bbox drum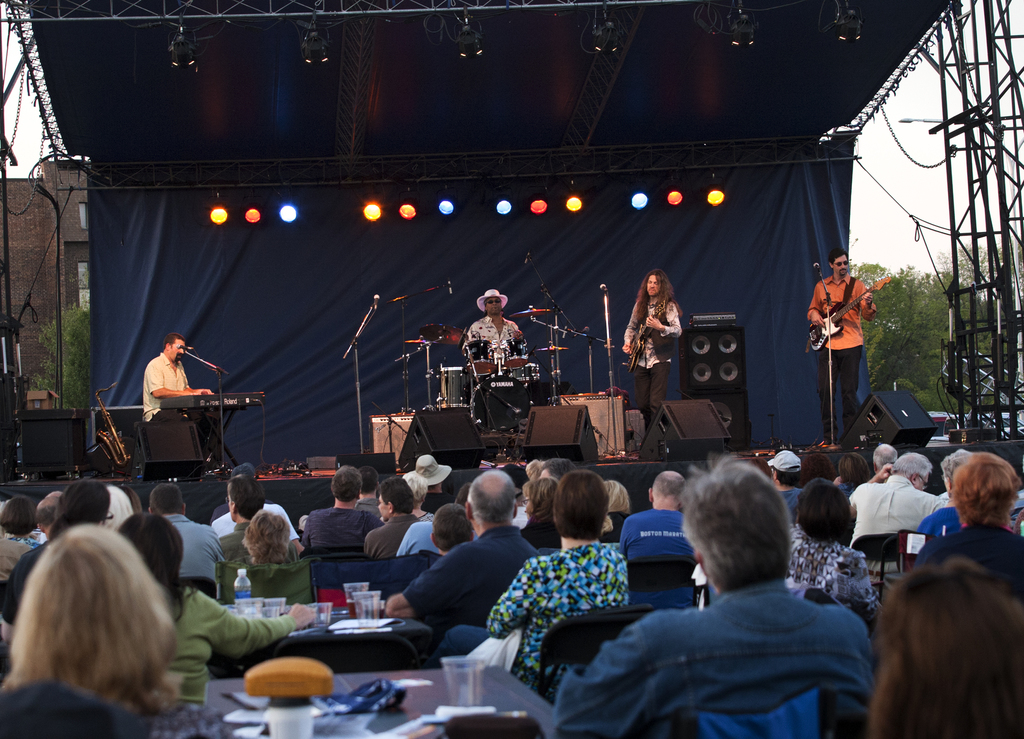
[463,339,496,378]
